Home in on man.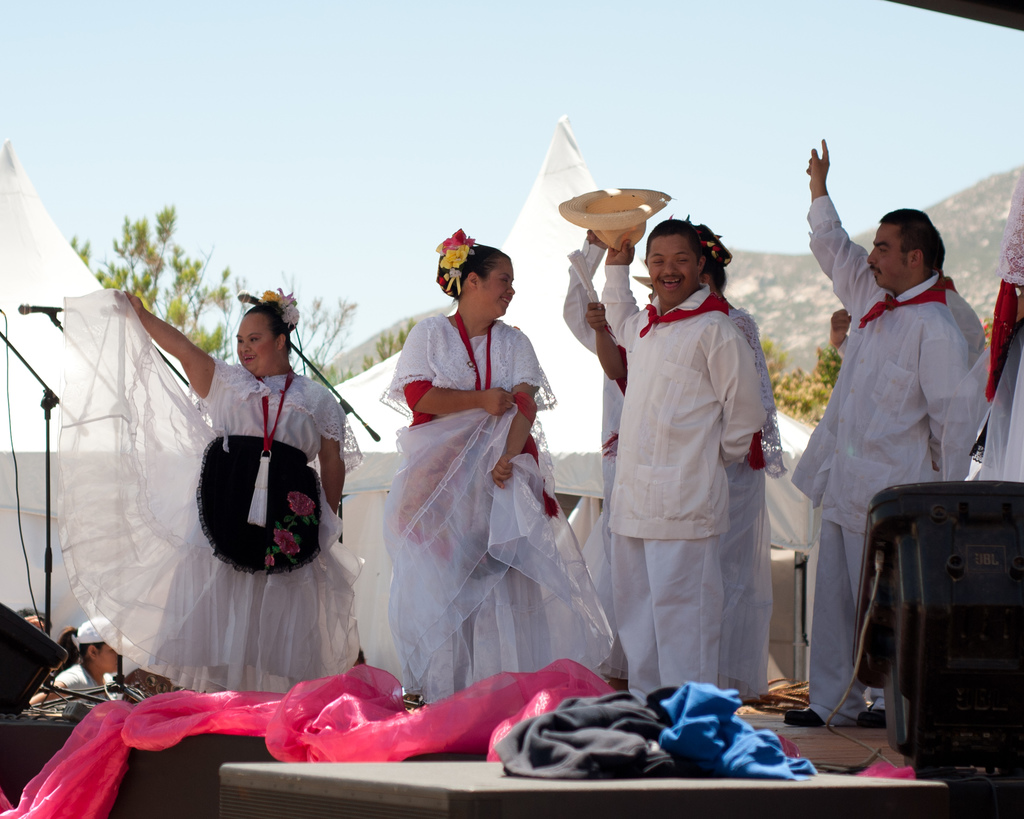
Homed in at BBox(786, 188, 993, 702).
